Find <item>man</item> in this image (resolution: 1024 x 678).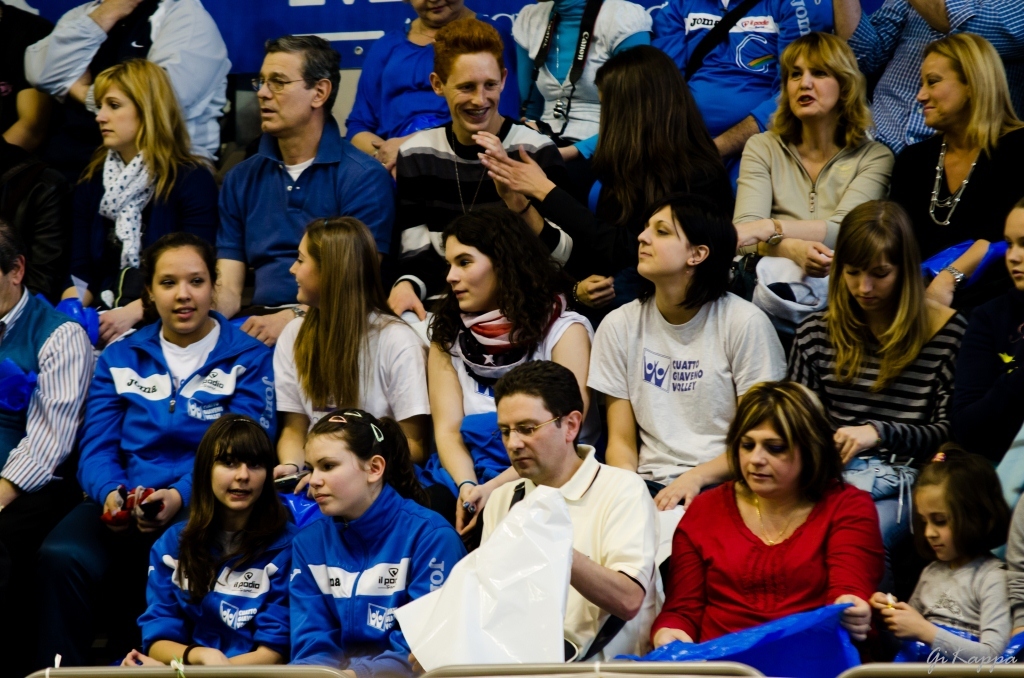
rect(652, 0, 817, 191).
